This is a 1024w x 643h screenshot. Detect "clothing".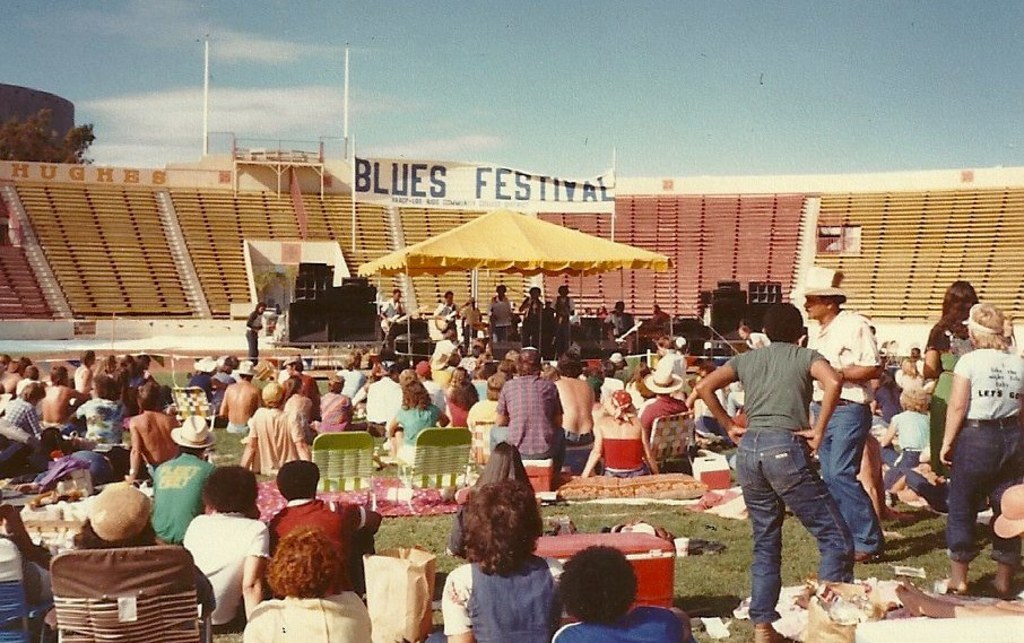
locate(2, 401, 38, 431).
